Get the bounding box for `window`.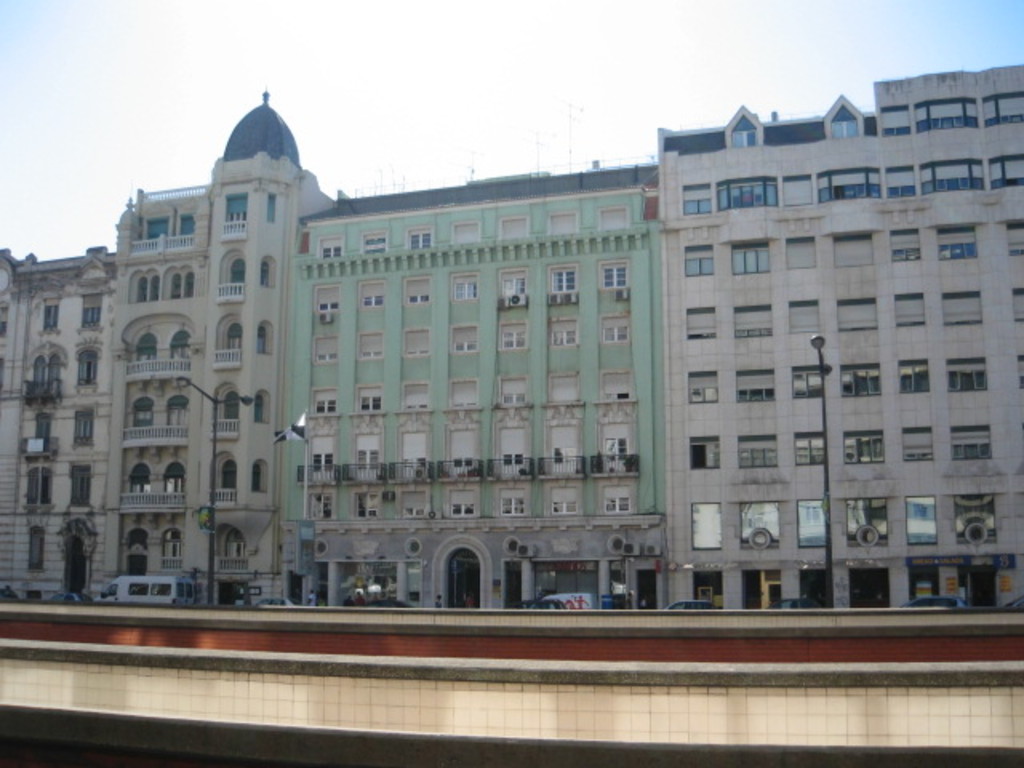
(934,222,979,259).
